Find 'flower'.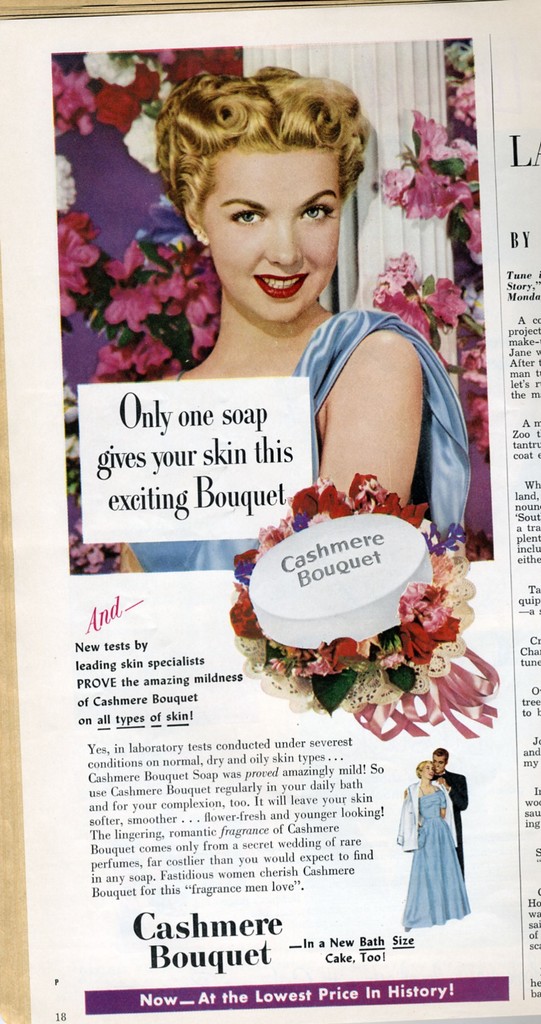
{"left": 458, "top": 339, "right": 494, "bottom": 452}.
